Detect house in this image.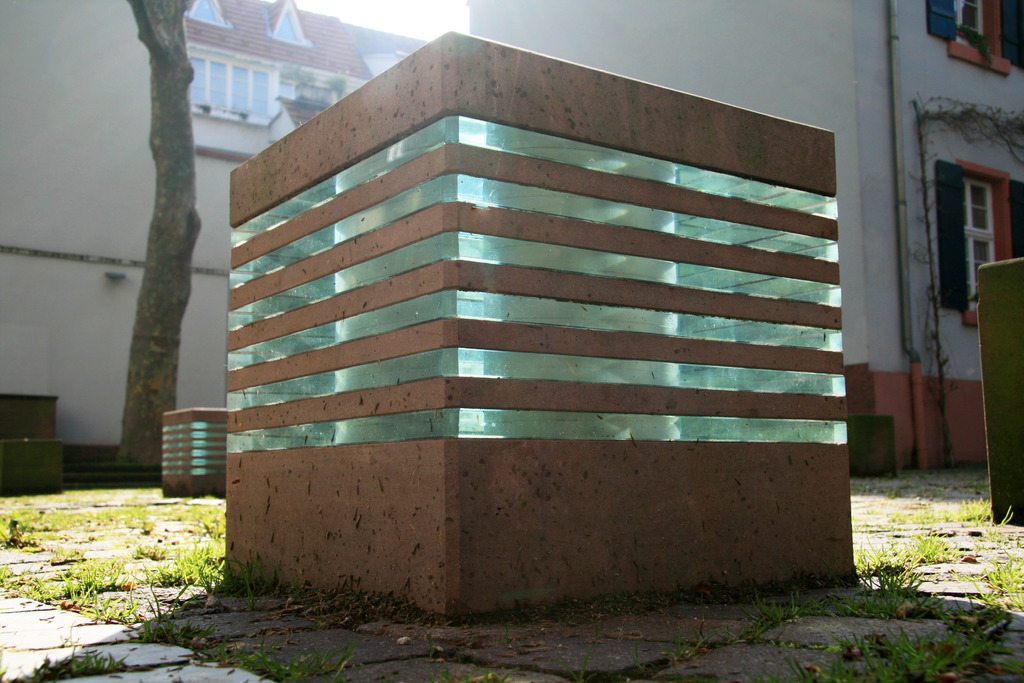
Detection: bbox=(477, 0, 908, 519).
